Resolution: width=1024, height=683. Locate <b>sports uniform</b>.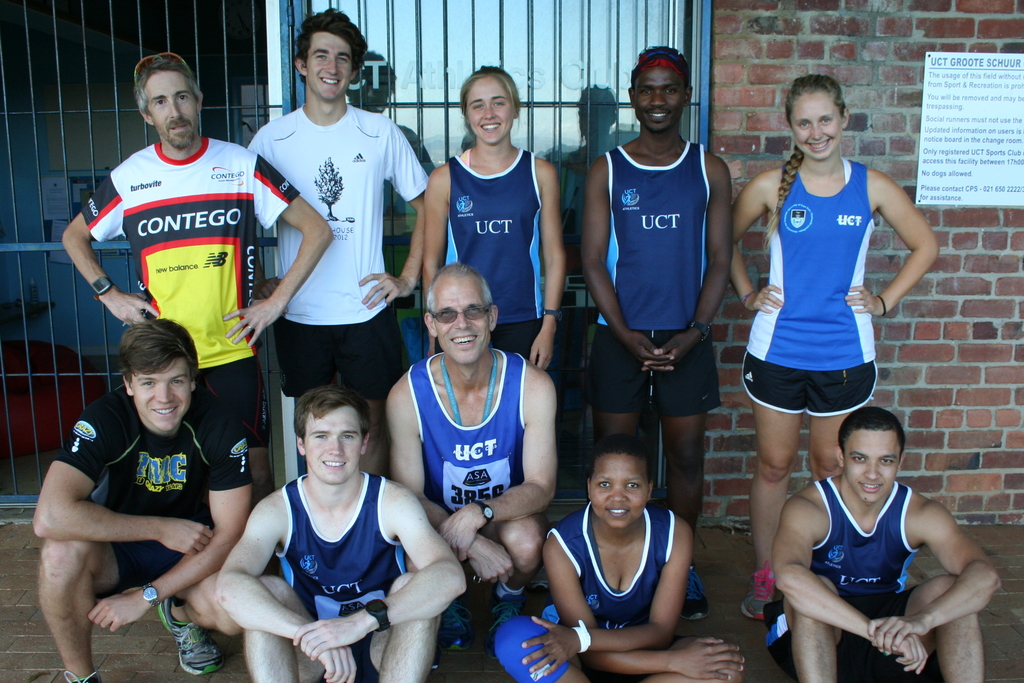
{"x1": 69, "y1": 134, "x2": 305, "y2": 452}.
